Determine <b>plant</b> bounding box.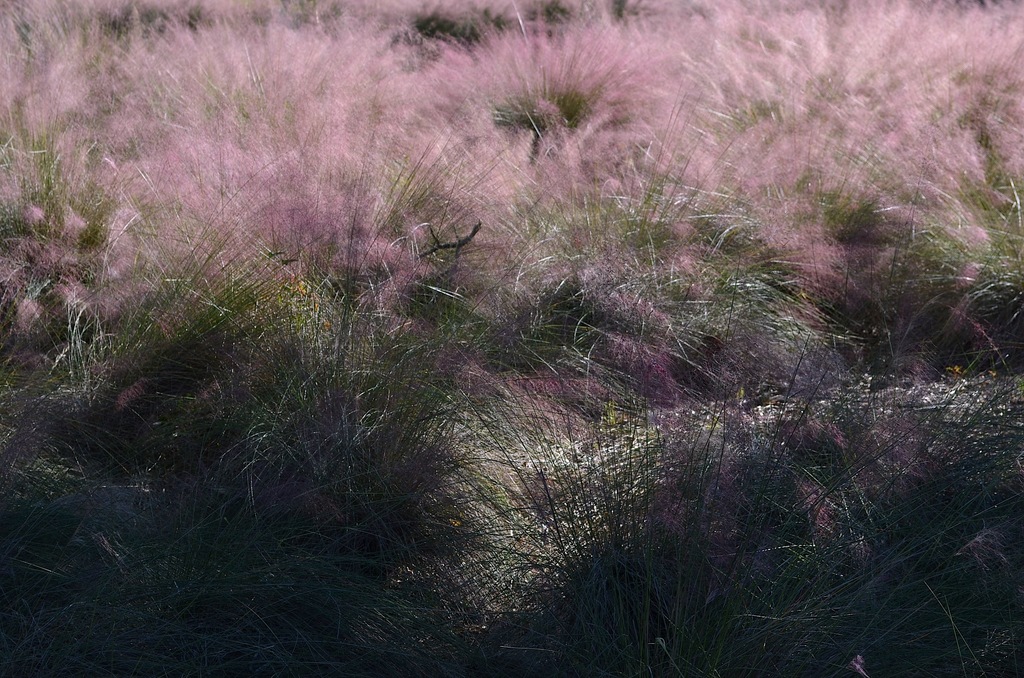
Determined: region(0, 92, 145, 330).
